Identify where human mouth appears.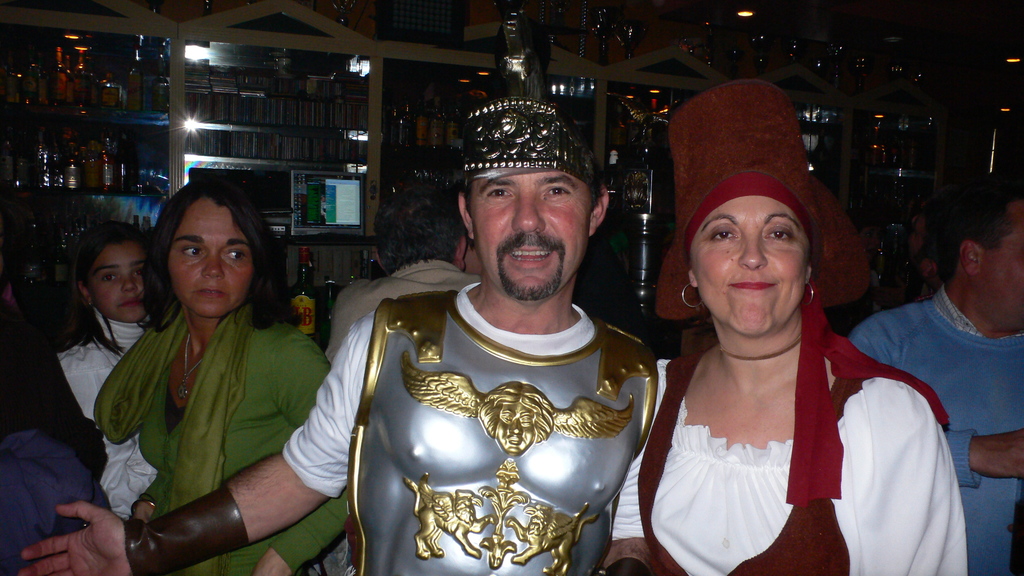
Appears at 504,239,554,272.
